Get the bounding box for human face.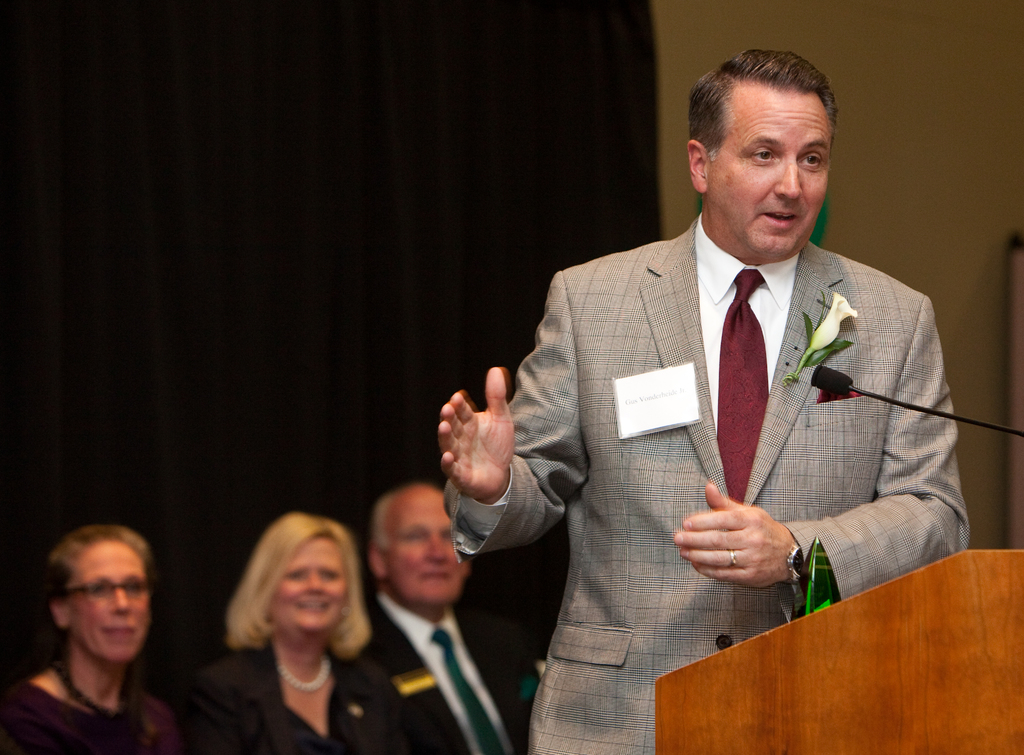
<region>275, 534, 348, 634</region>.
